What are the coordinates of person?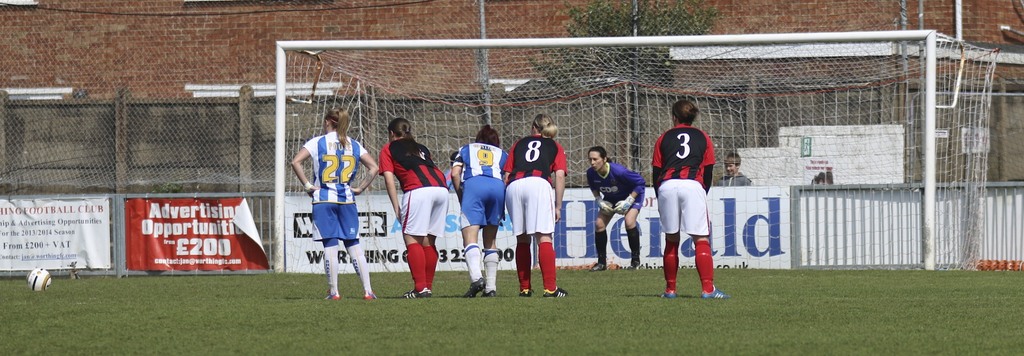
298:100:360:303.
